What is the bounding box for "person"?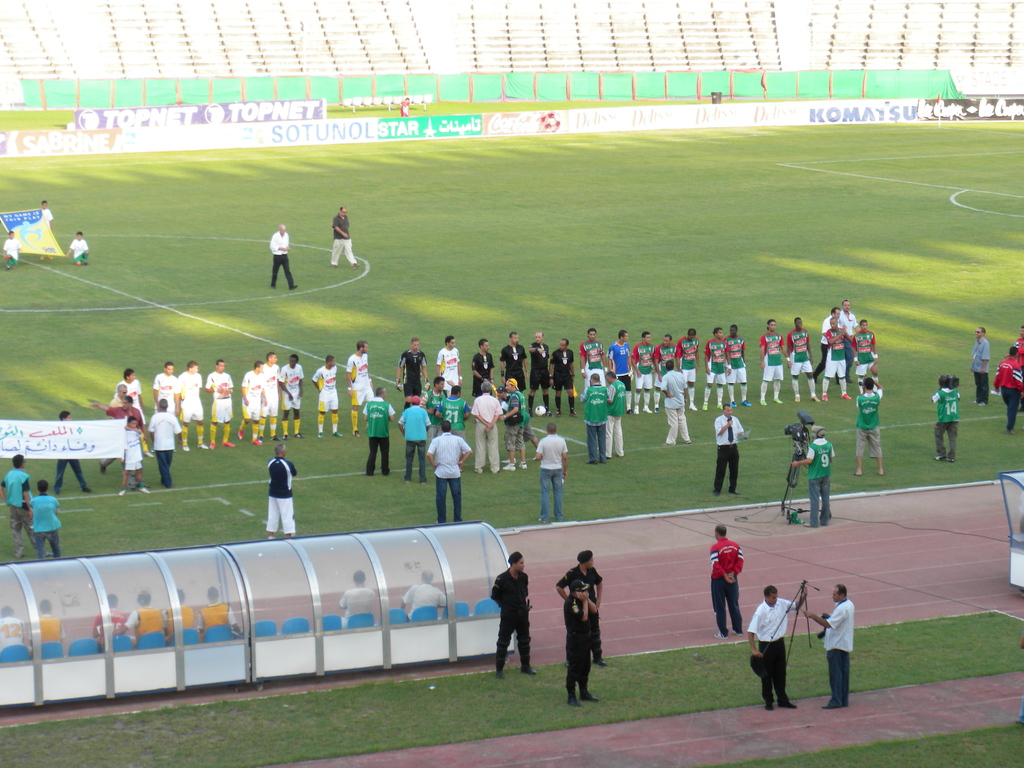
[left=268, top=438, right=296, bottom=539].
